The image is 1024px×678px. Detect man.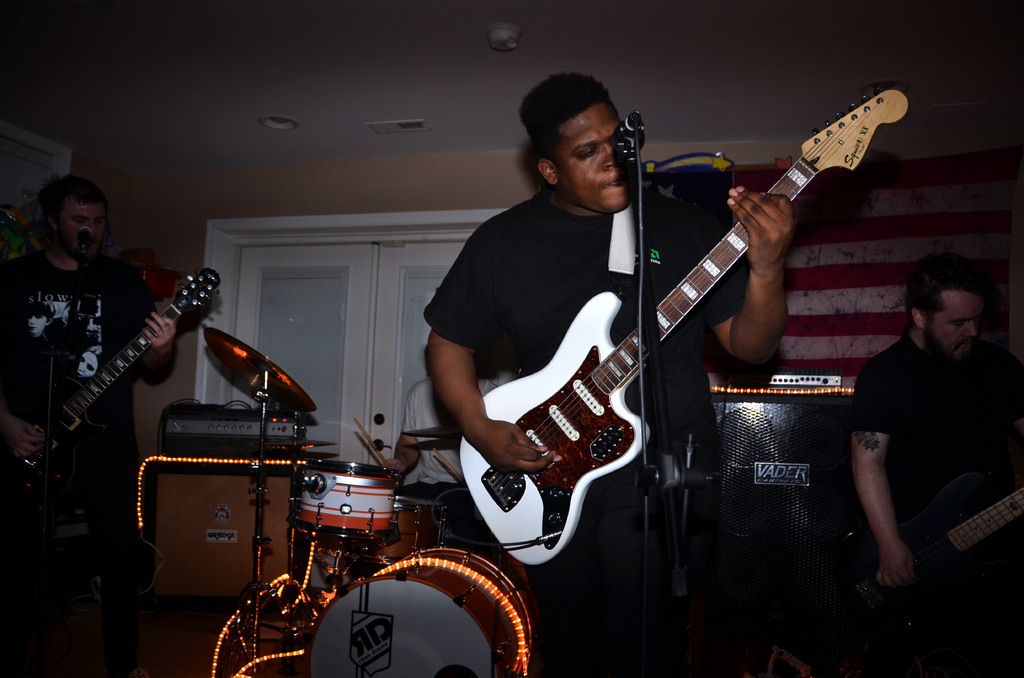
Detection: bbox(428, 70, 799, 677).
